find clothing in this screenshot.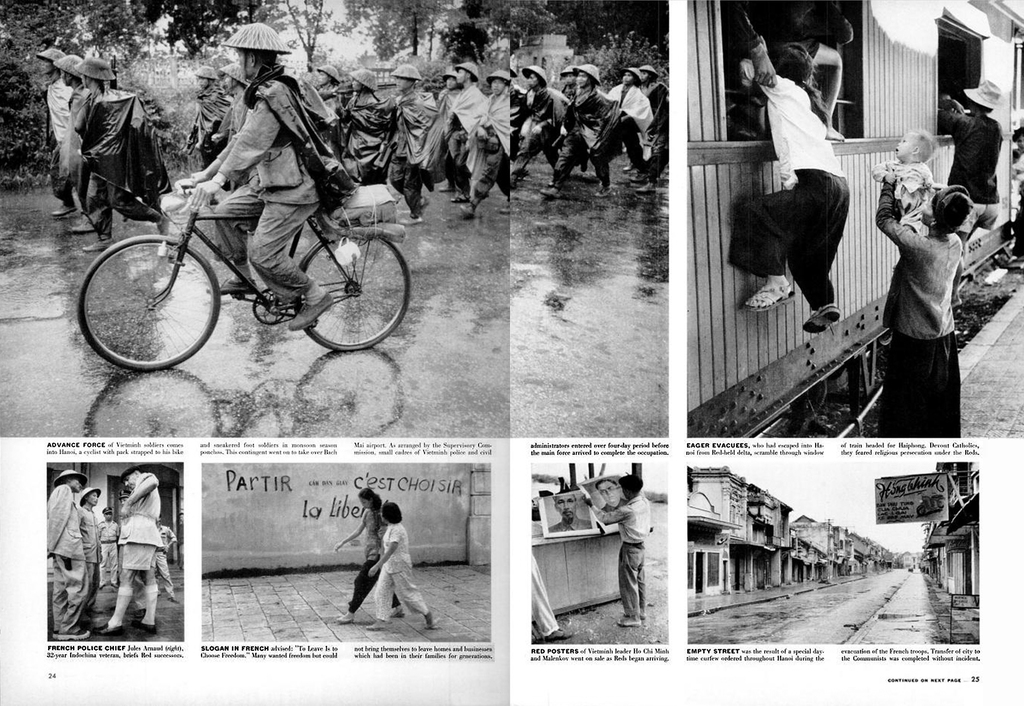
The bounding box for clothing is {"left": 443, "top": 87, "right": 473, "bottom": 190}.
